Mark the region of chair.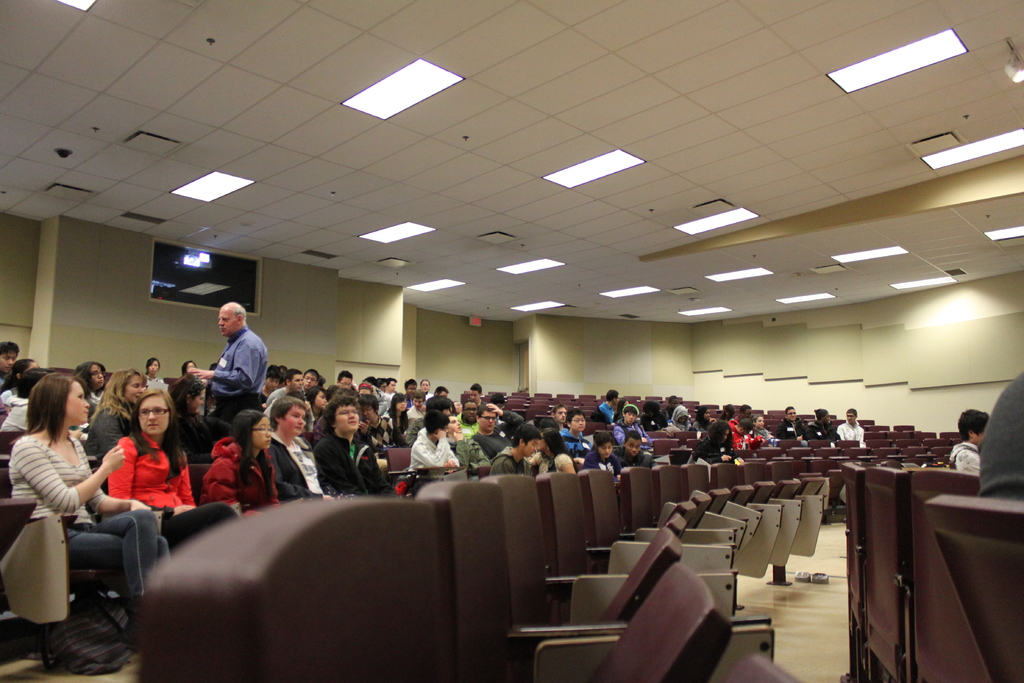
Region: rect(639, 465, 754, 593).
